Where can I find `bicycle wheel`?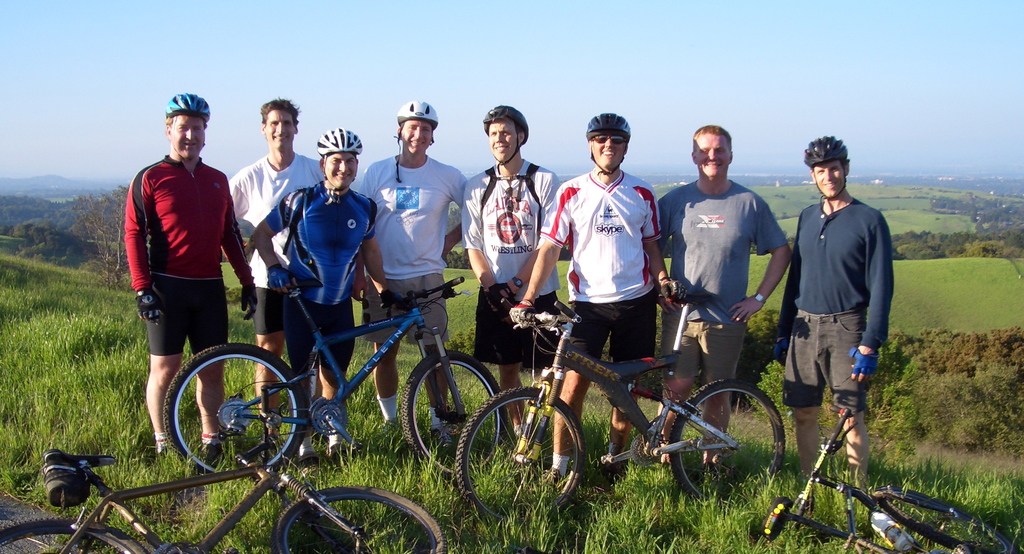
You can find it at left=153, top=344, right=308, bottom=476.
